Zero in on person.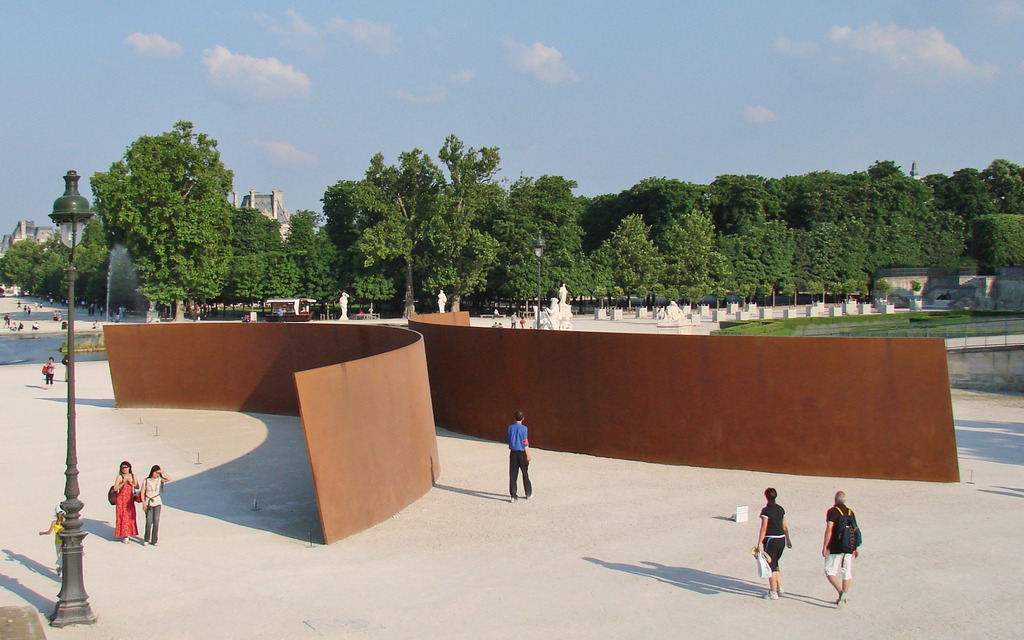
Zeroed in: crop(508, 409, 534, 502).
